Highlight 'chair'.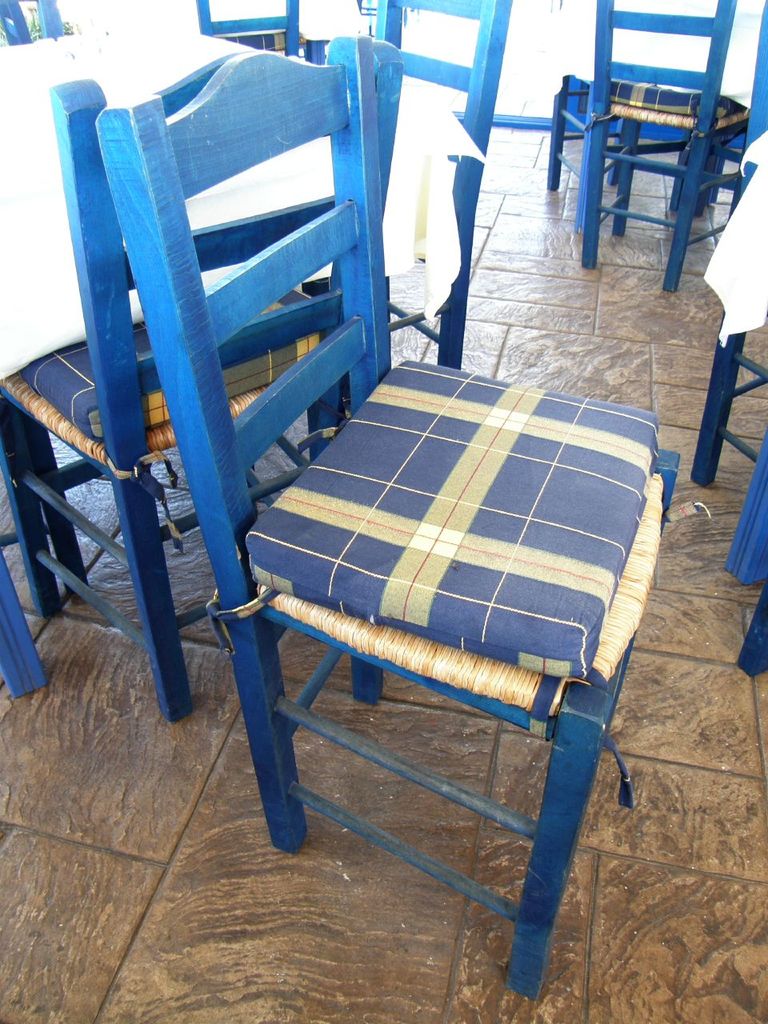
Highlighted region: BBox(0, 0, 62, 46).
